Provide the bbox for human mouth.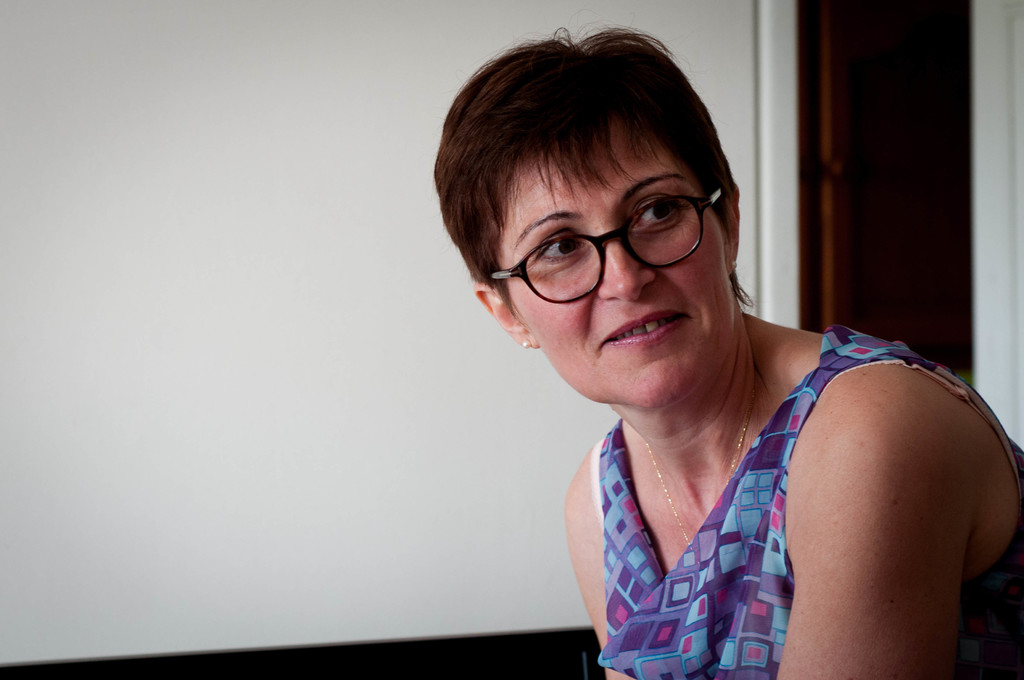
l=598, t=303, r=701, b=356.
